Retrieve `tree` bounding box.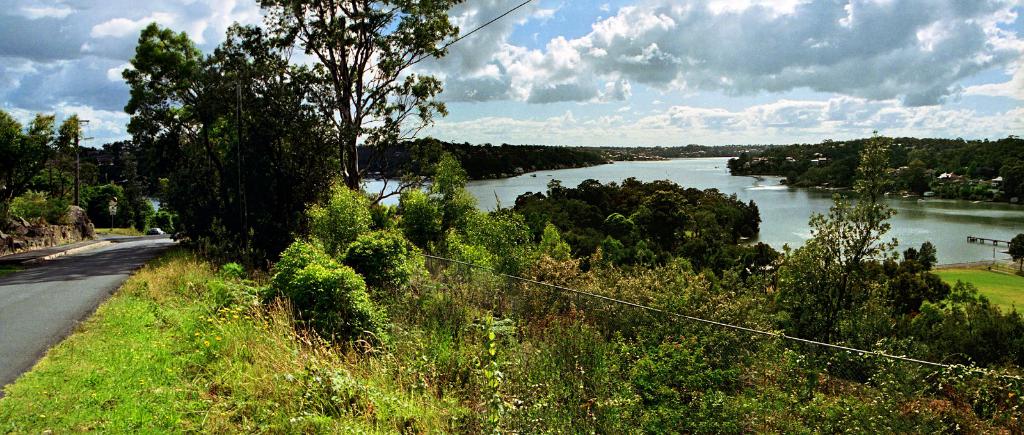
Bounding box: (257, 0, 467, 191).
